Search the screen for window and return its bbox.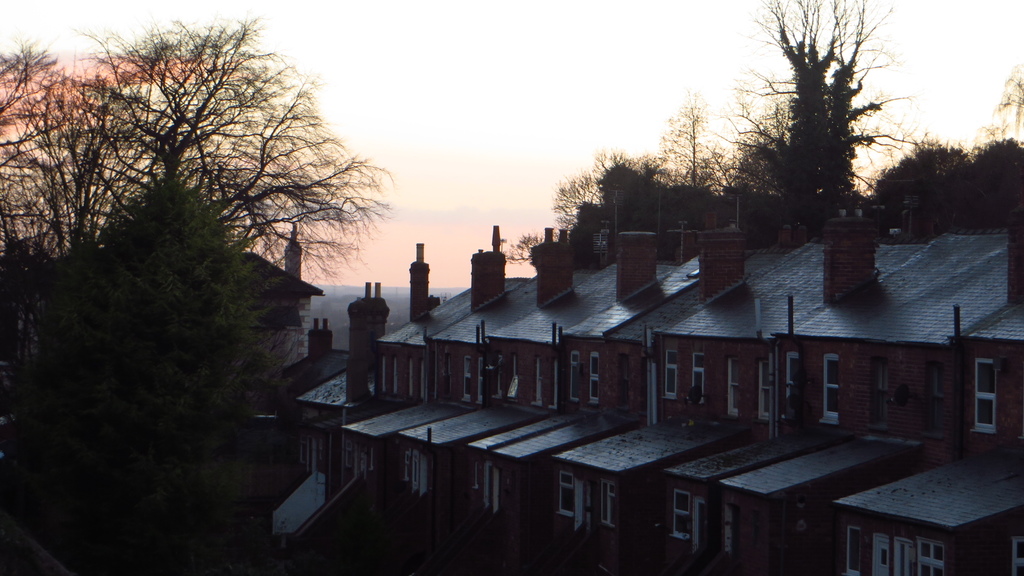
Found: 691, 347, 709, 406.
